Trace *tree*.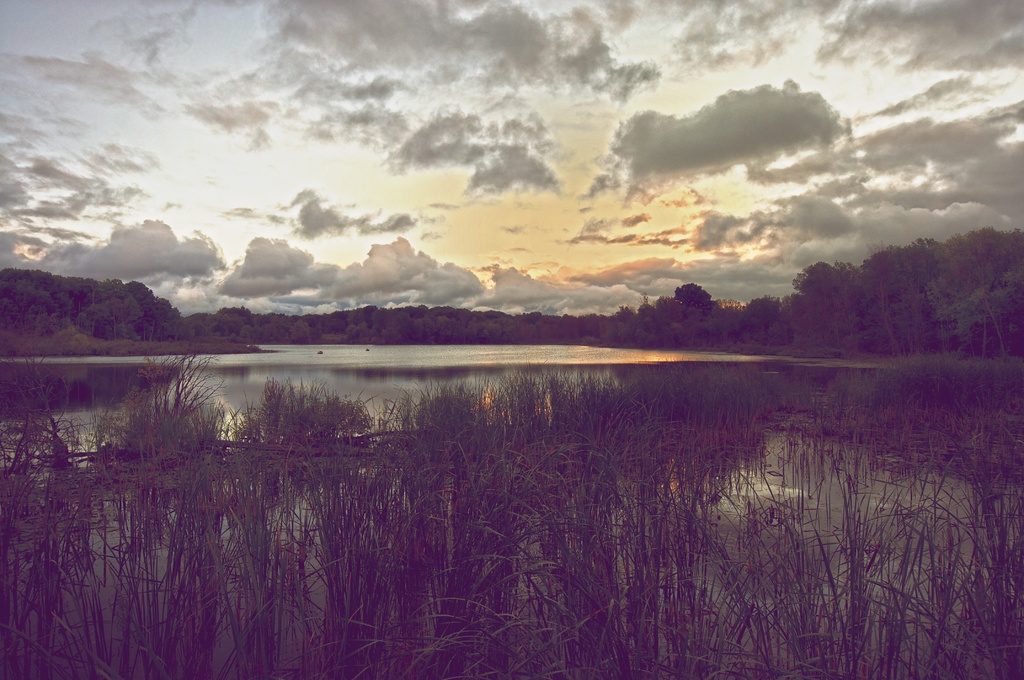
Traced to x1=851, y1=234, x2=931, y2=350.
